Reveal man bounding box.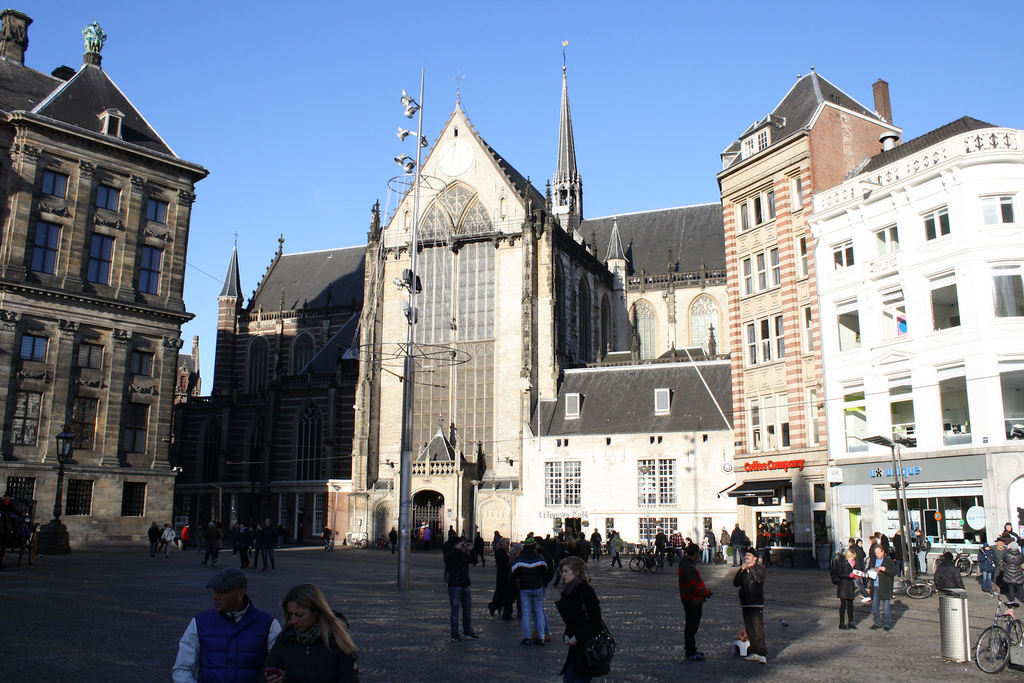
Revealed: 652,528,668,574.
